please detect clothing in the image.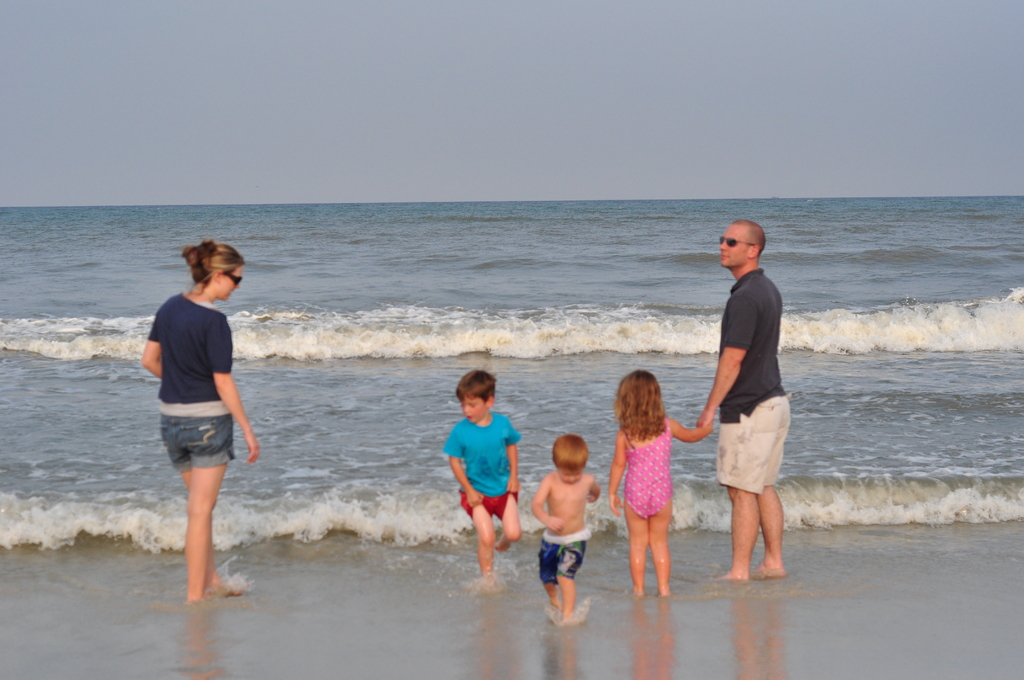
BBox(618, 407, 677, 529).
